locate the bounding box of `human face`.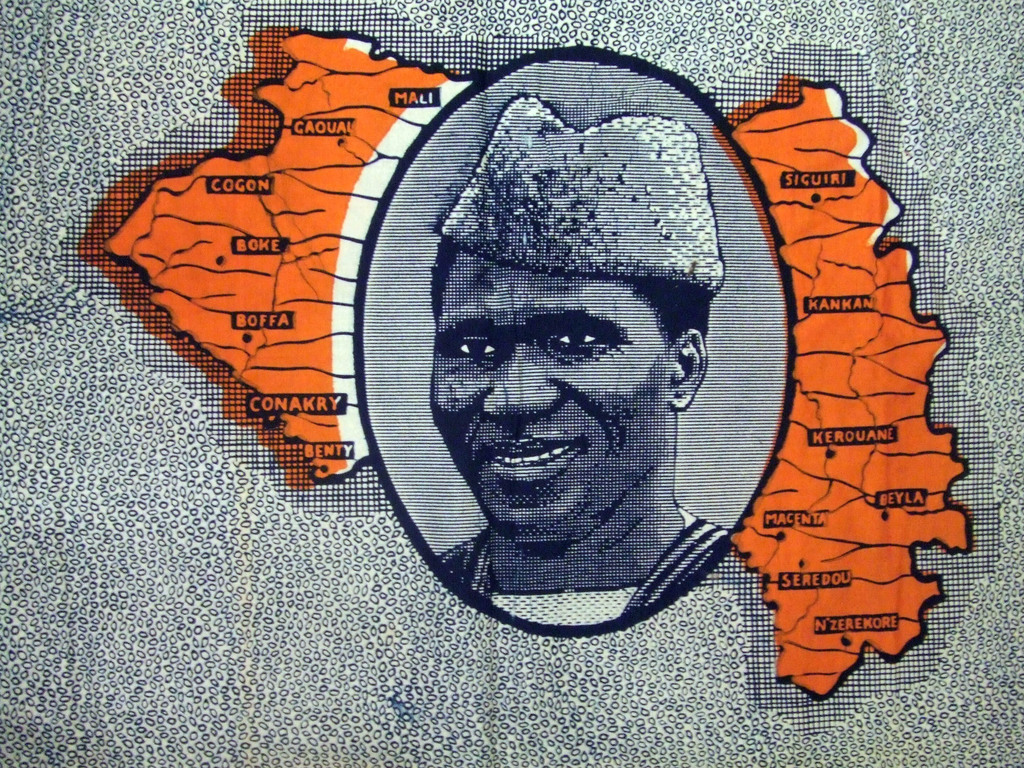
Bounding box: l=436, t=244, r=673, b=534.
